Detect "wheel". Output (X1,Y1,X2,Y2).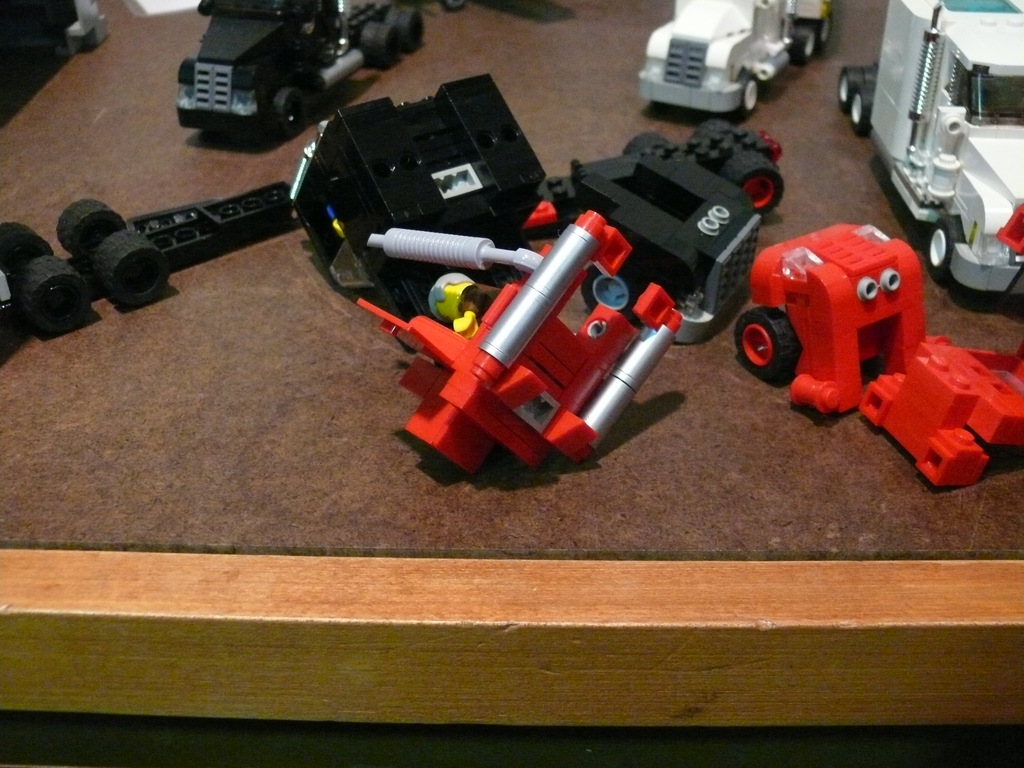
(741,77,757,116).
